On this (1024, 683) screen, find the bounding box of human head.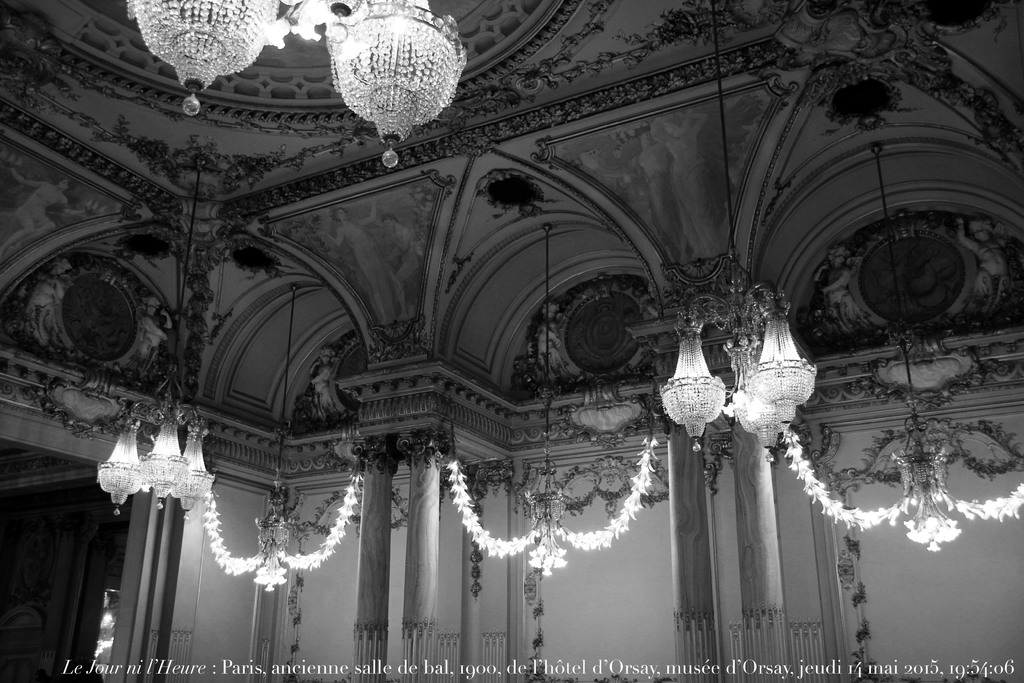
Bounding box: Rect(332, 205, 345, 223).
